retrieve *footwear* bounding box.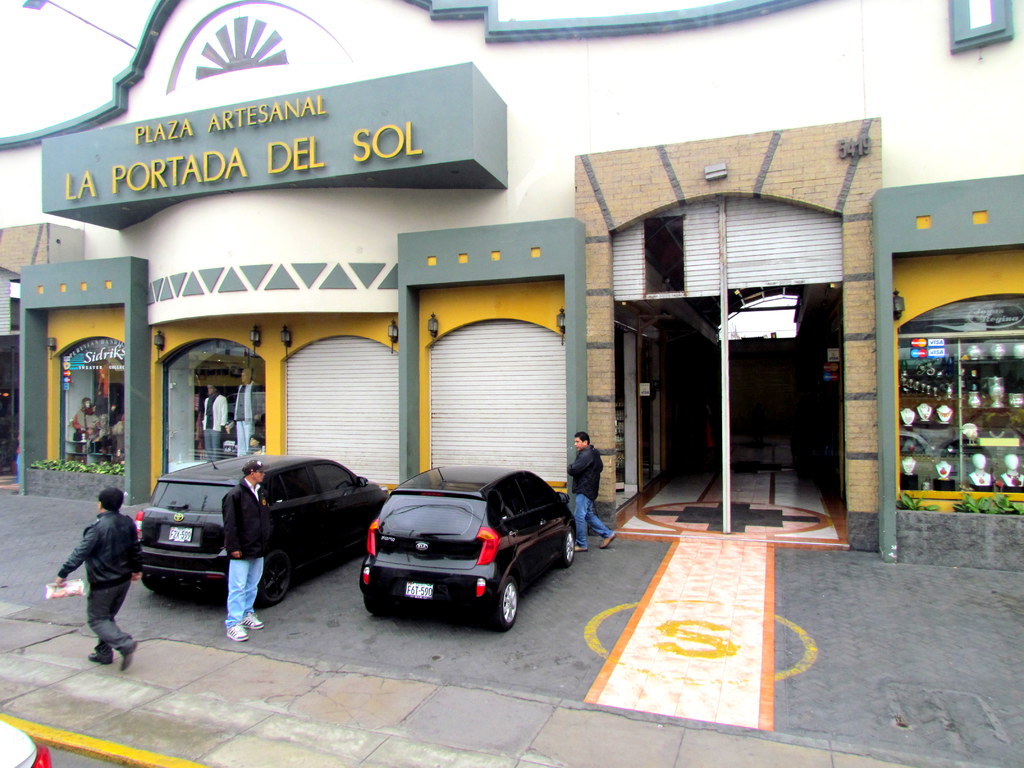
Bounding box: <bbox>573, 543, 585, 550</bbox>.
